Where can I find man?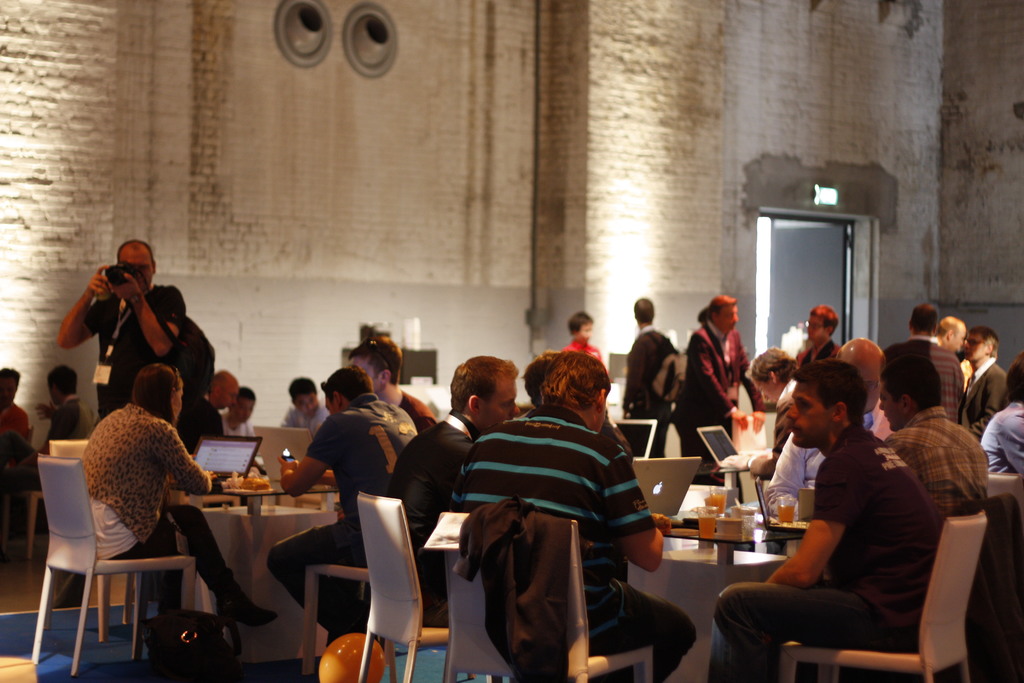
You can find it at (x1=280, y1=377, x2=328, y2=431).
